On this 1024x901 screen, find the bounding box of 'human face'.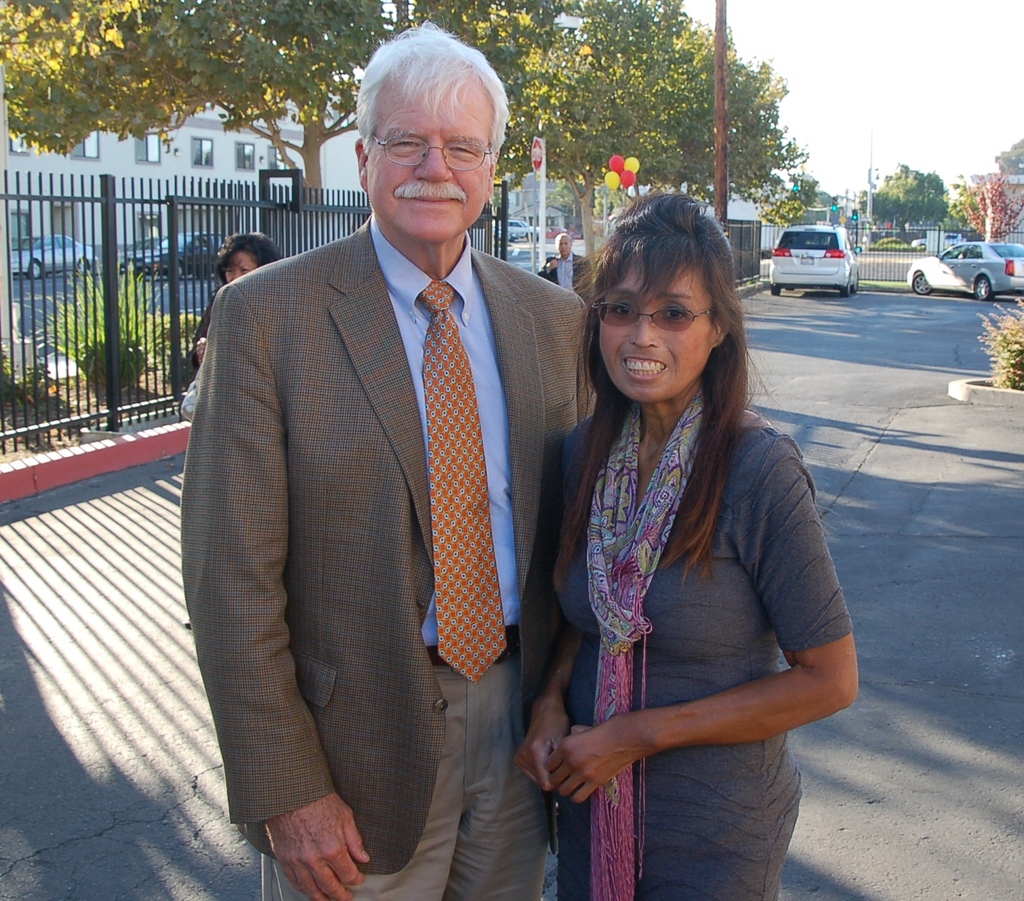
Bounding box: {"left": 554, "top": 235, "right": 574, "bottom": 259}.
